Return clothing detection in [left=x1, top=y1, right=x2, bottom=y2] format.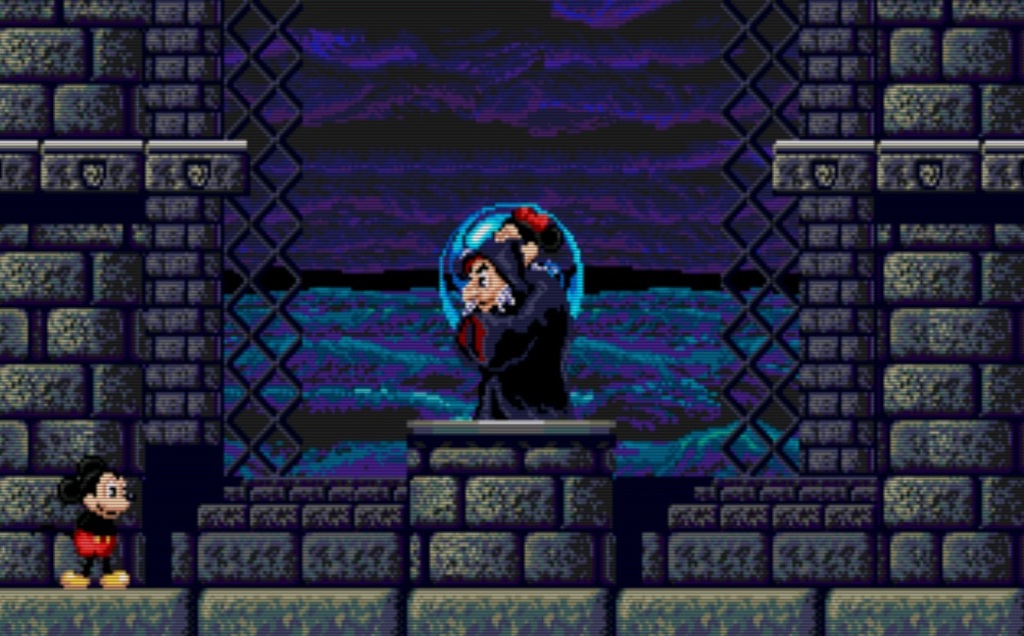
[left=461, top=234, right=579, bottom=419].
